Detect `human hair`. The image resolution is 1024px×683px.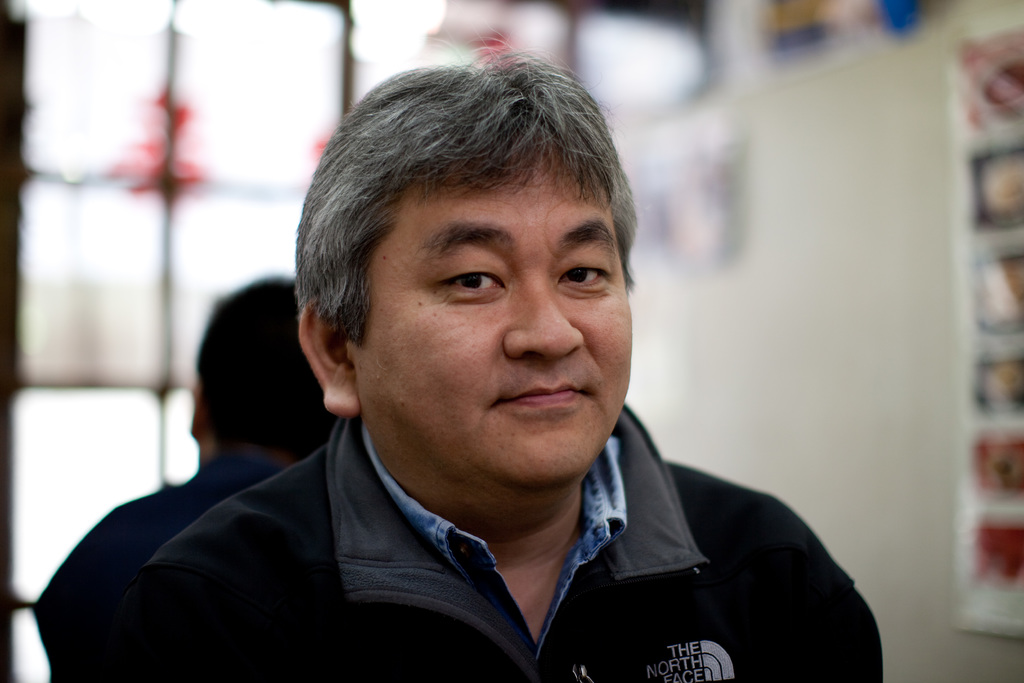
196 273 330 452.
